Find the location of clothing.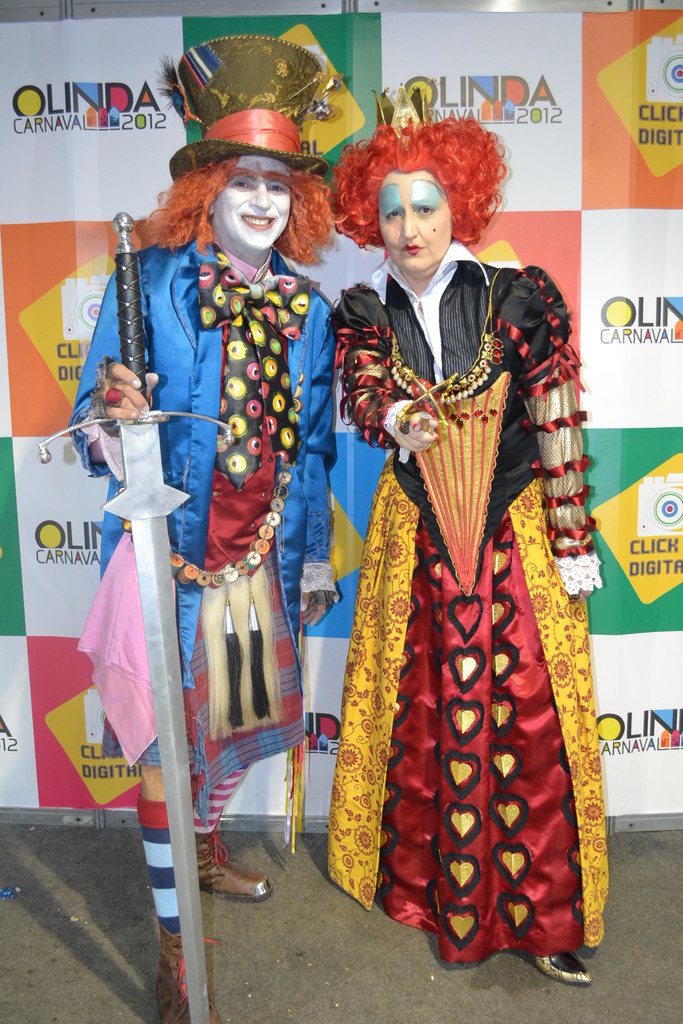
Location: {"x1": 69, "y1": 216, "x2": 344, "y2": 807}.
